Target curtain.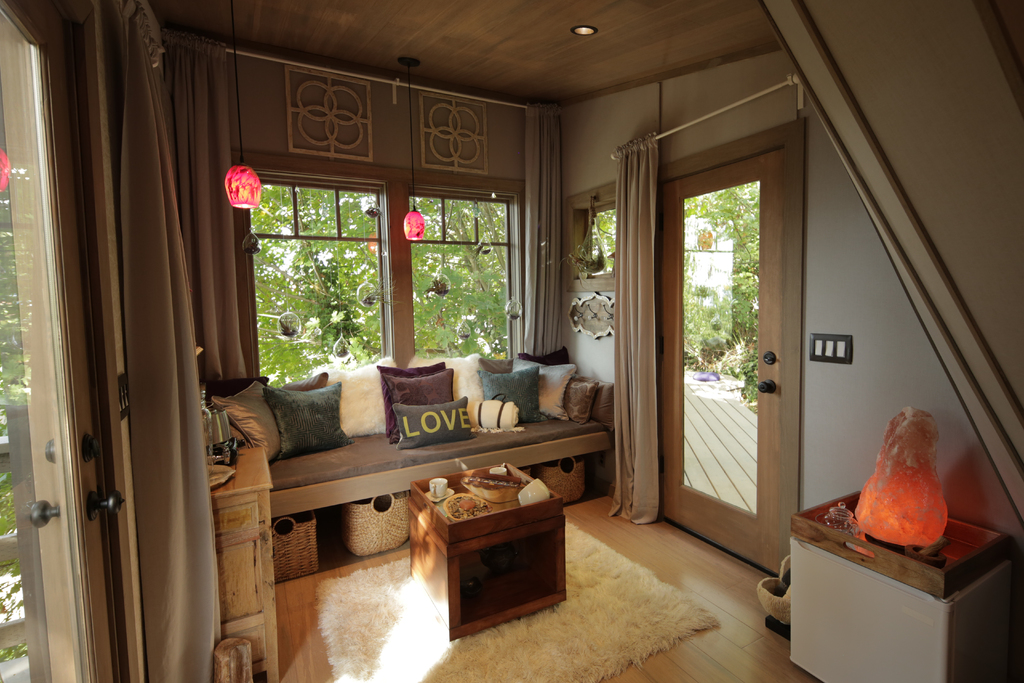
Target region: 112:0:226:682.
